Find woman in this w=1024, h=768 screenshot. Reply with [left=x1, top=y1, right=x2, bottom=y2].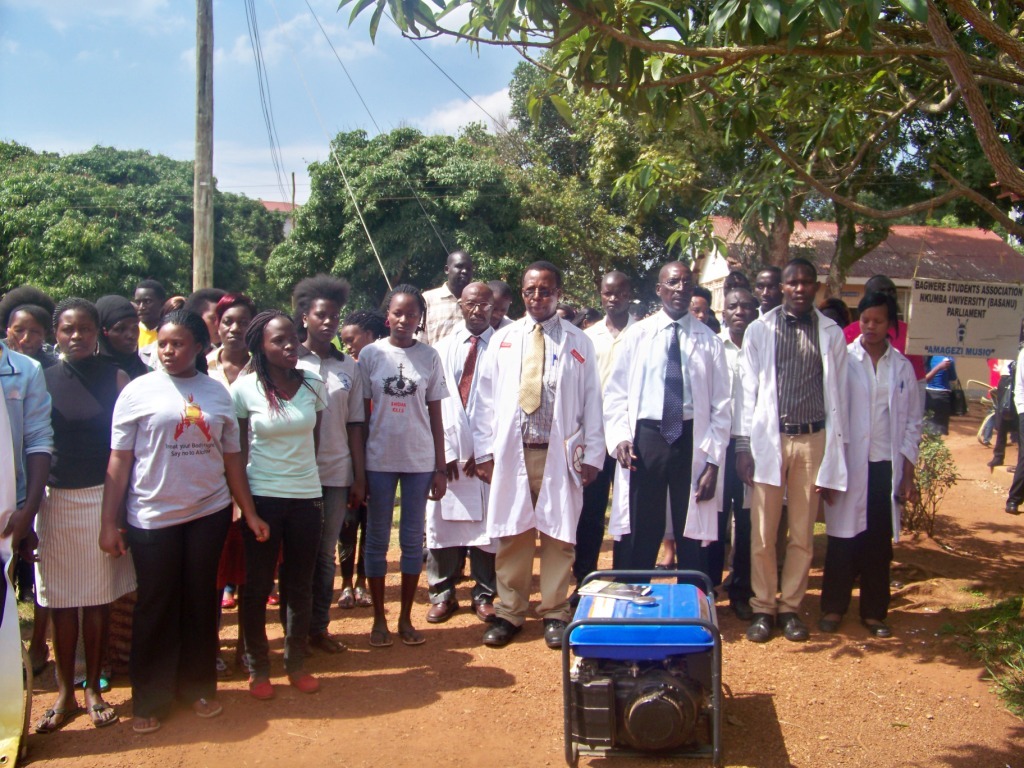
[left=102, top=308, right=276, bottom=734].
